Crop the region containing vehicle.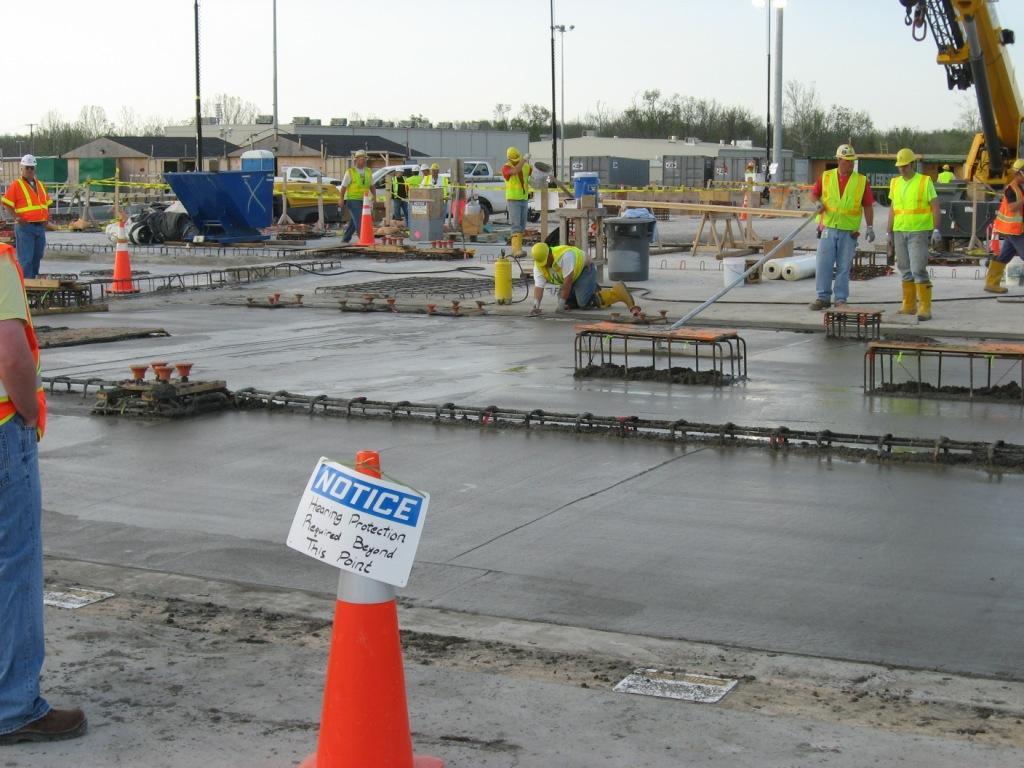
Crop region: Rect(838, 154, 903, 206).
